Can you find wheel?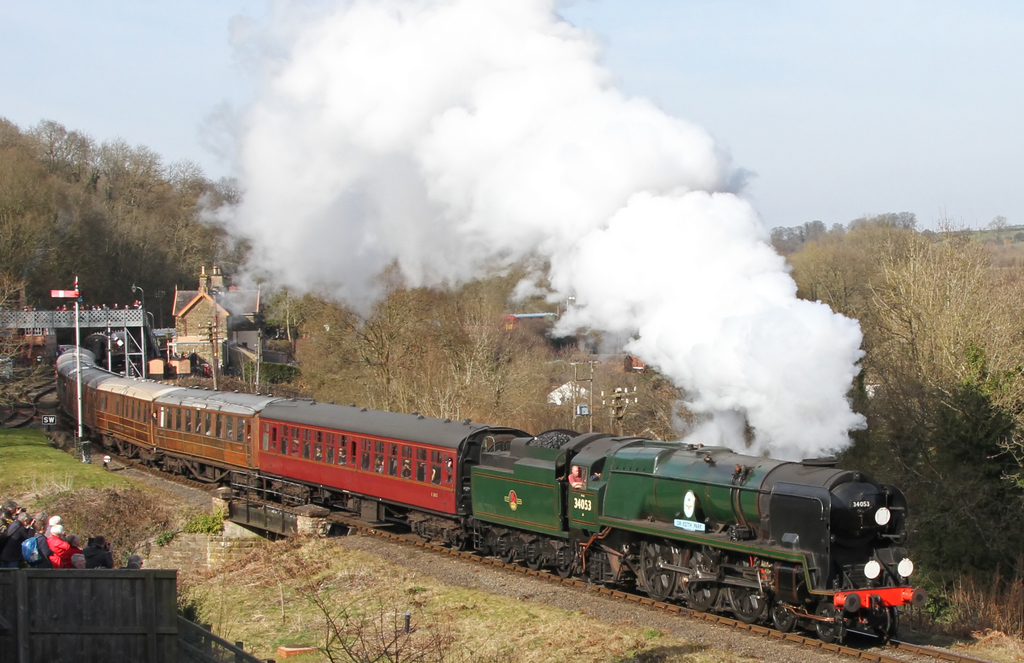
Yes, bounding box: bbox=[774, 604, 796, 632].
